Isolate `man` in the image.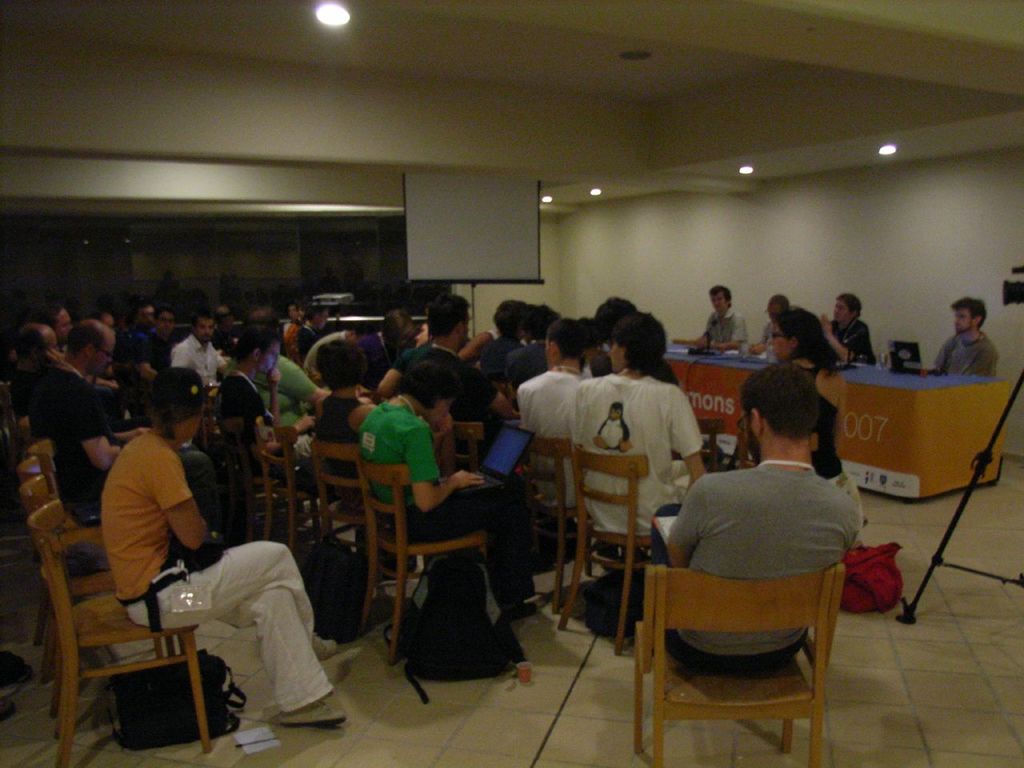
Isolated region: 0/324/74/452.
